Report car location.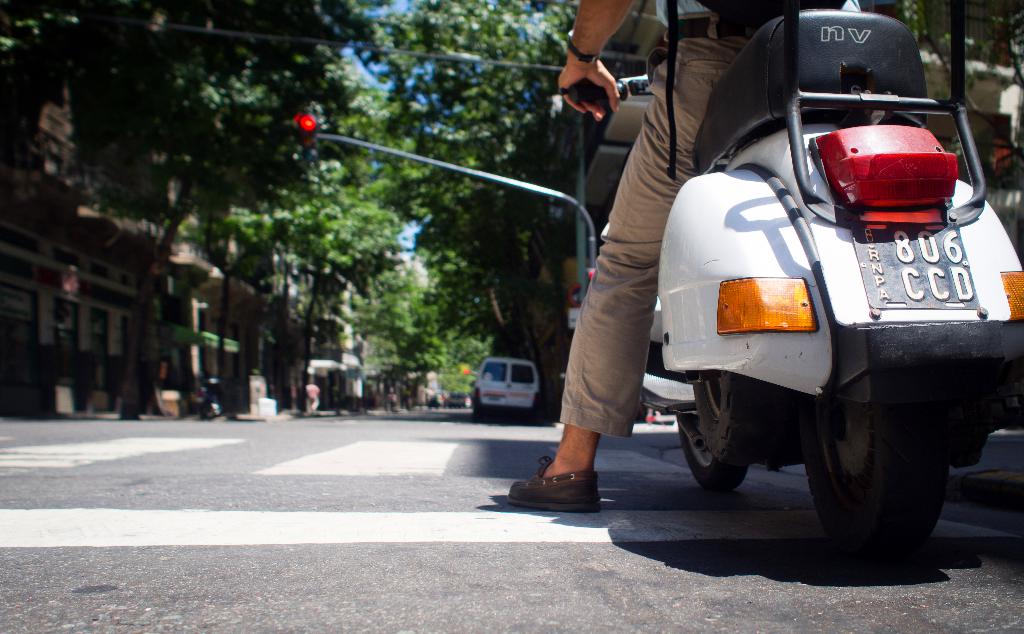
Report: [x1=463, y1=357, x2=541, y2=426].
